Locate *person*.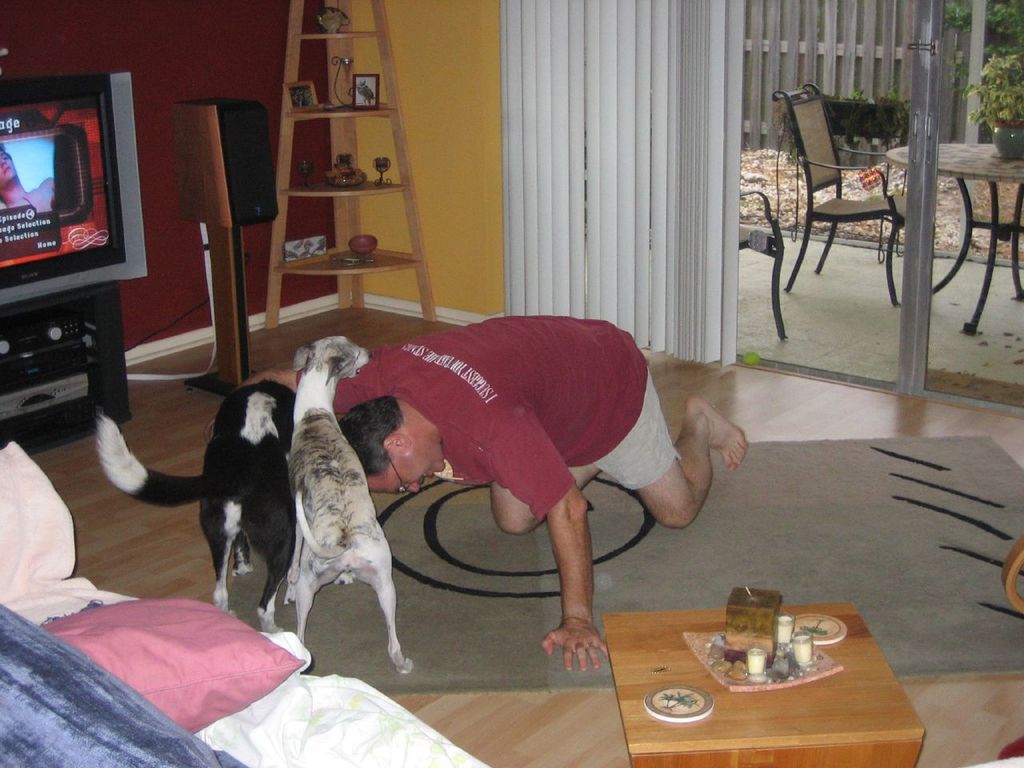
Bounding box: box=[315, 274, 699, 658].
